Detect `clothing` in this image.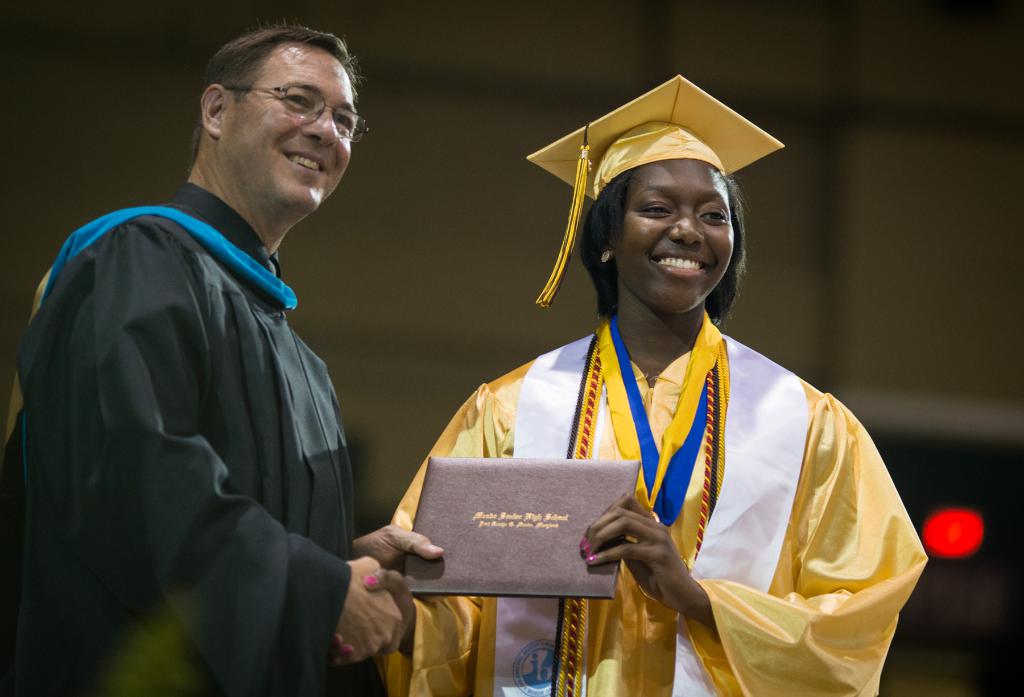
Detection: select_region(372, 317, 932, 696).
